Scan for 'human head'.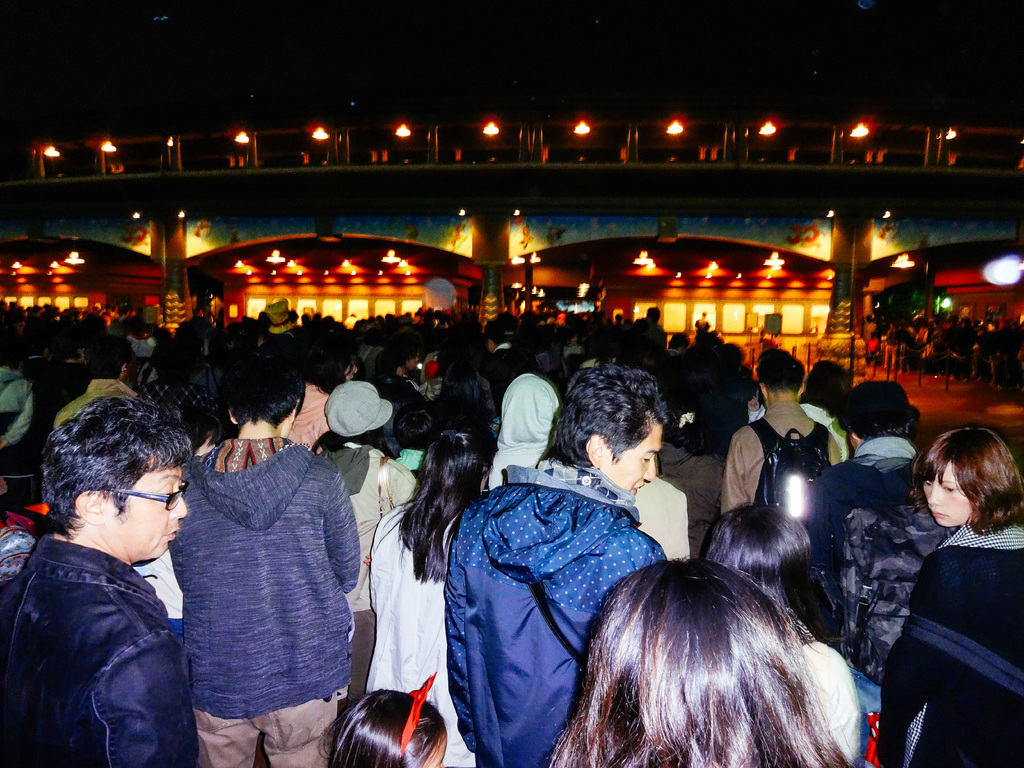
Scan result: rect(318, 383, 394, 445).
